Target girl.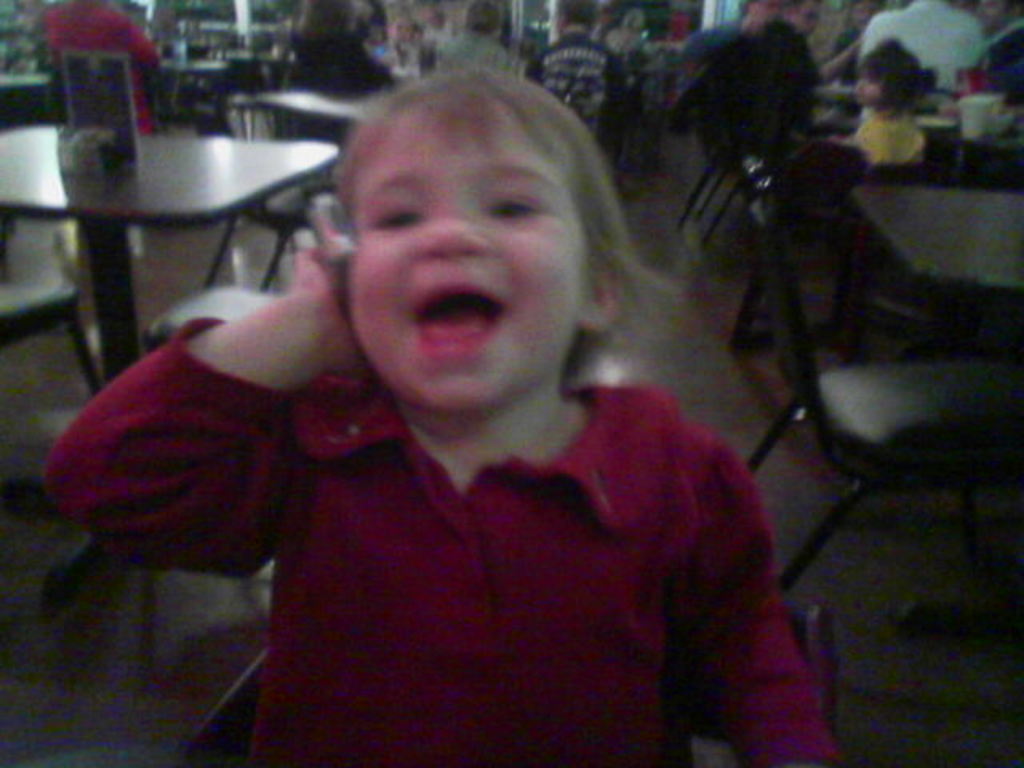
Target region: Rect(829, 38, 939, 166).
